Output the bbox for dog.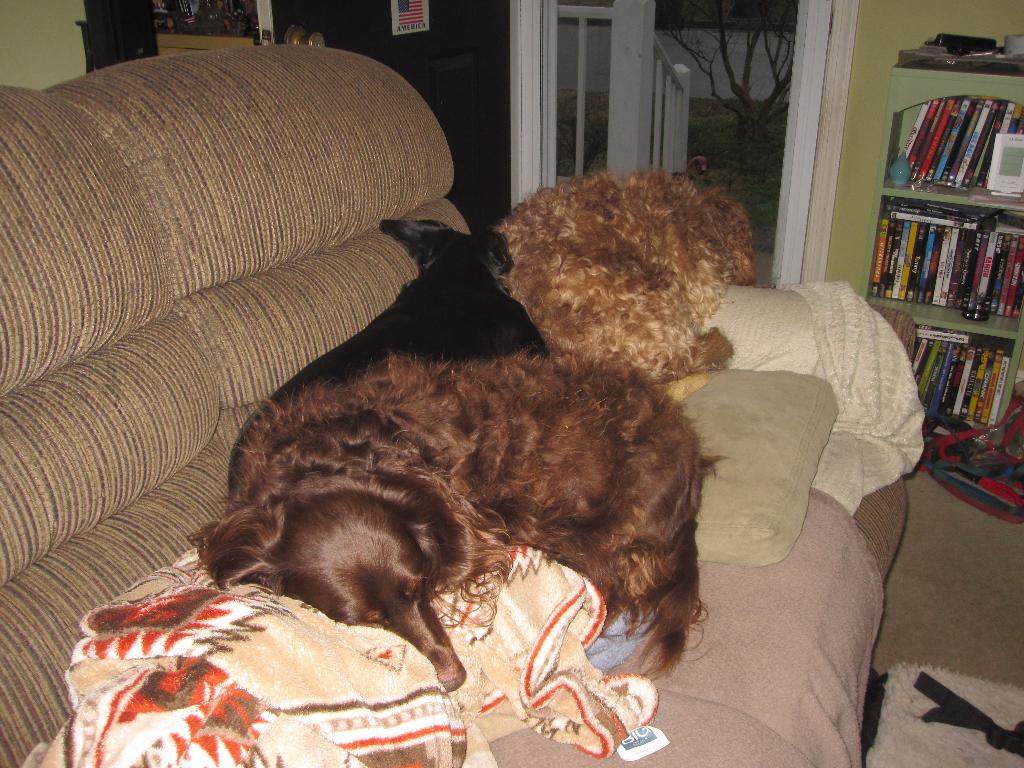
region(188, 355, 717, 691).
